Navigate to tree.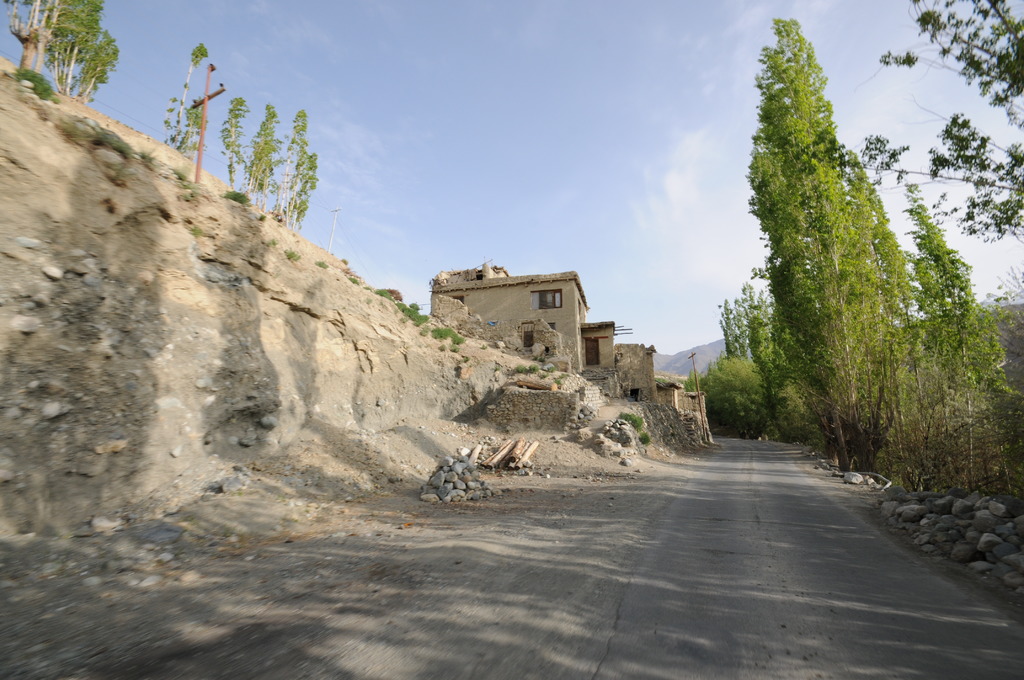
Navigation target: pyautogui.locateOnScreen(686, 360, 725, 433).
